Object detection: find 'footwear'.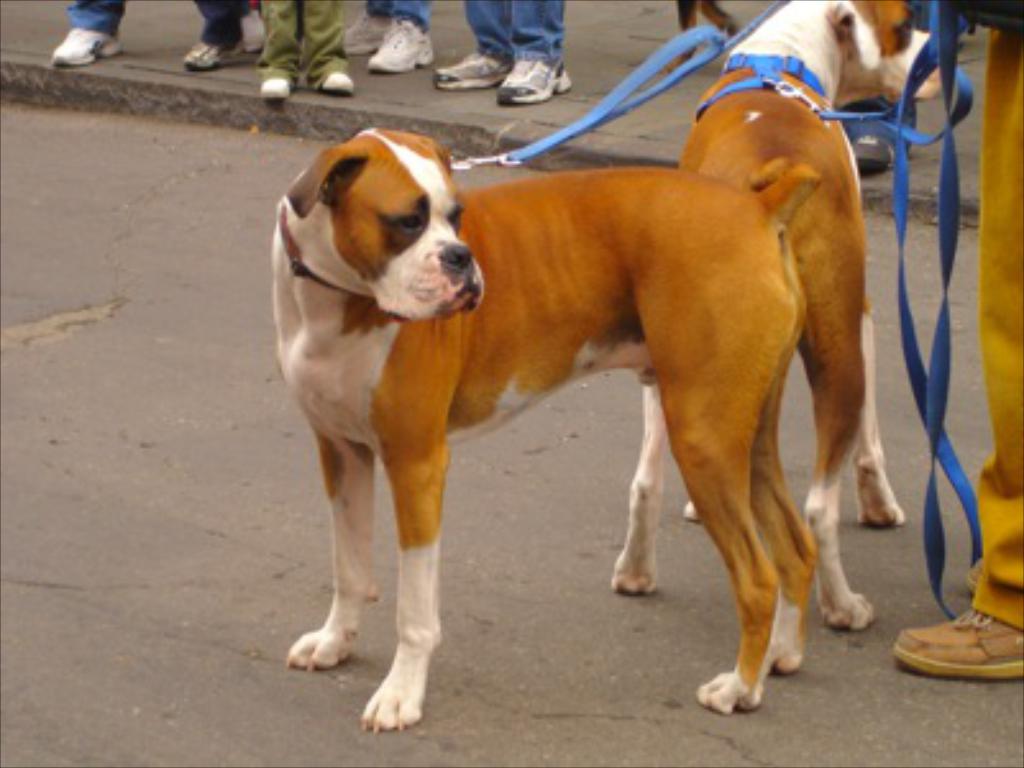
bbox(343, 15, 392, 51).
